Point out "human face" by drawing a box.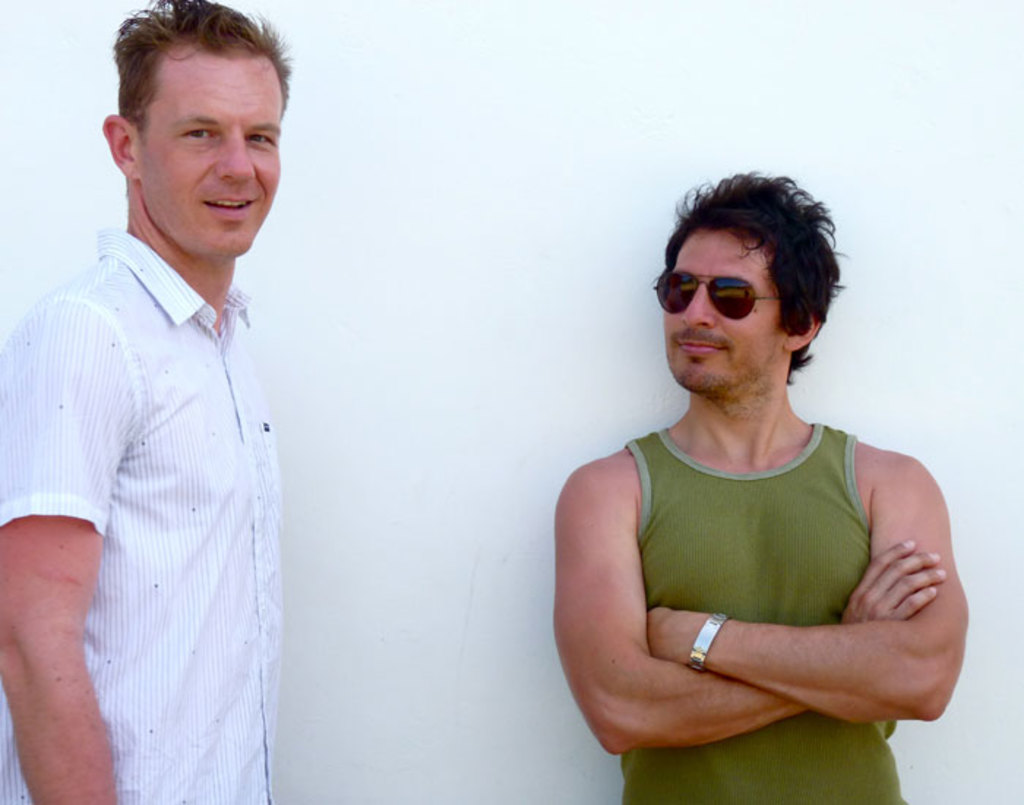
Rect(660, 231, 780, 398).
